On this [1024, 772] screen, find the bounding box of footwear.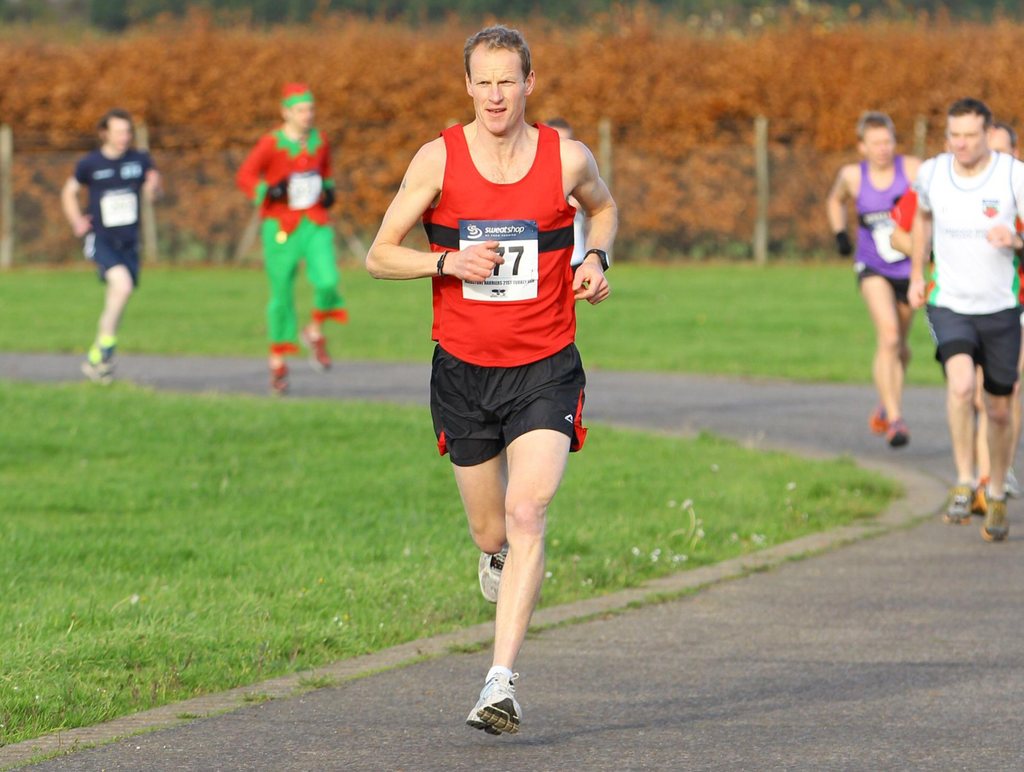
Bounding box: bbox=[463, 677, 526, 748].
